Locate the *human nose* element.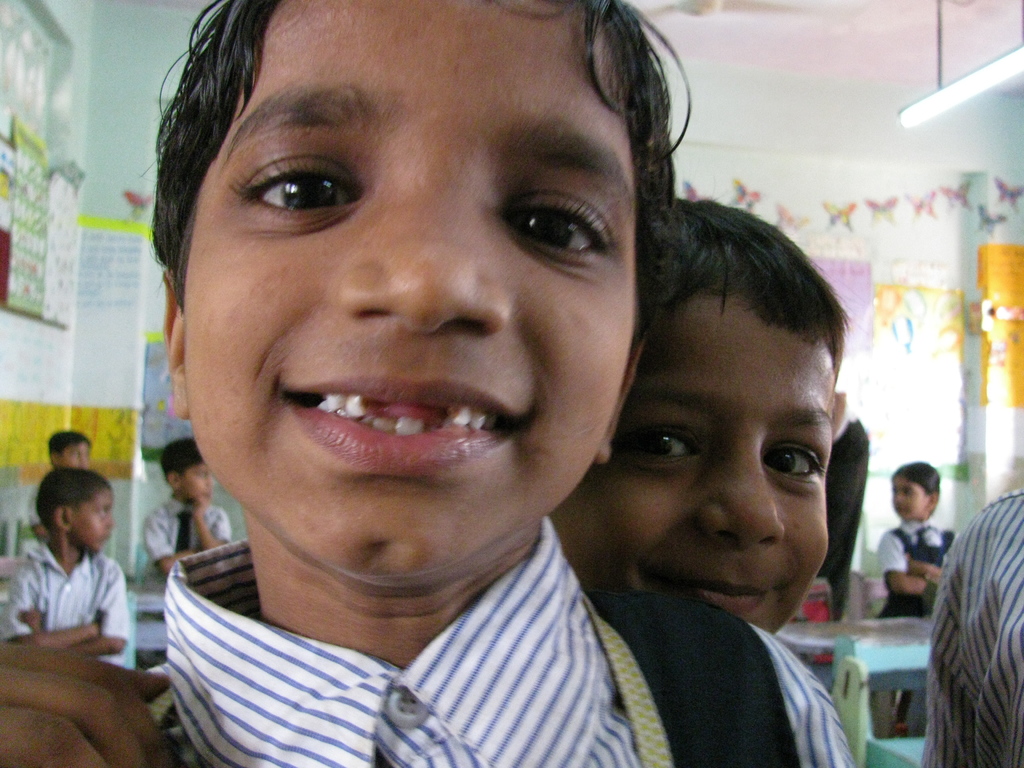
Element bbox: bbox=[898, 492, 906, 504].
